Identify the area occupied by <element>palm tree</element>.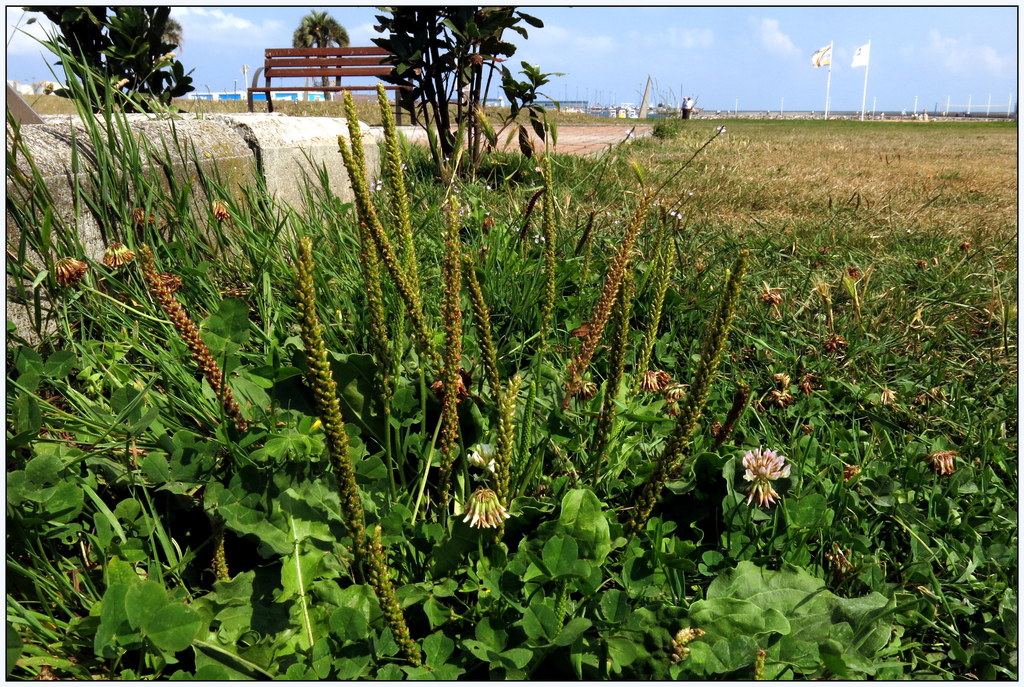
Area: 290, 3, 349, 102.
